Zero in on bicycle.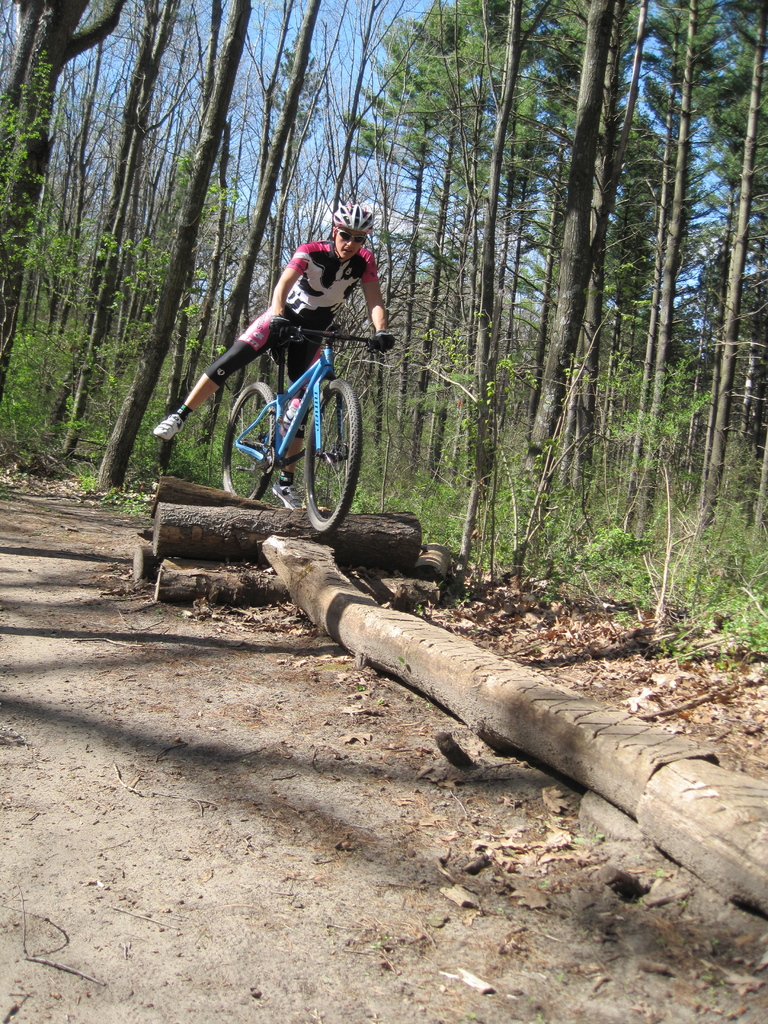
Zeroed in: [220,313,387,534].
